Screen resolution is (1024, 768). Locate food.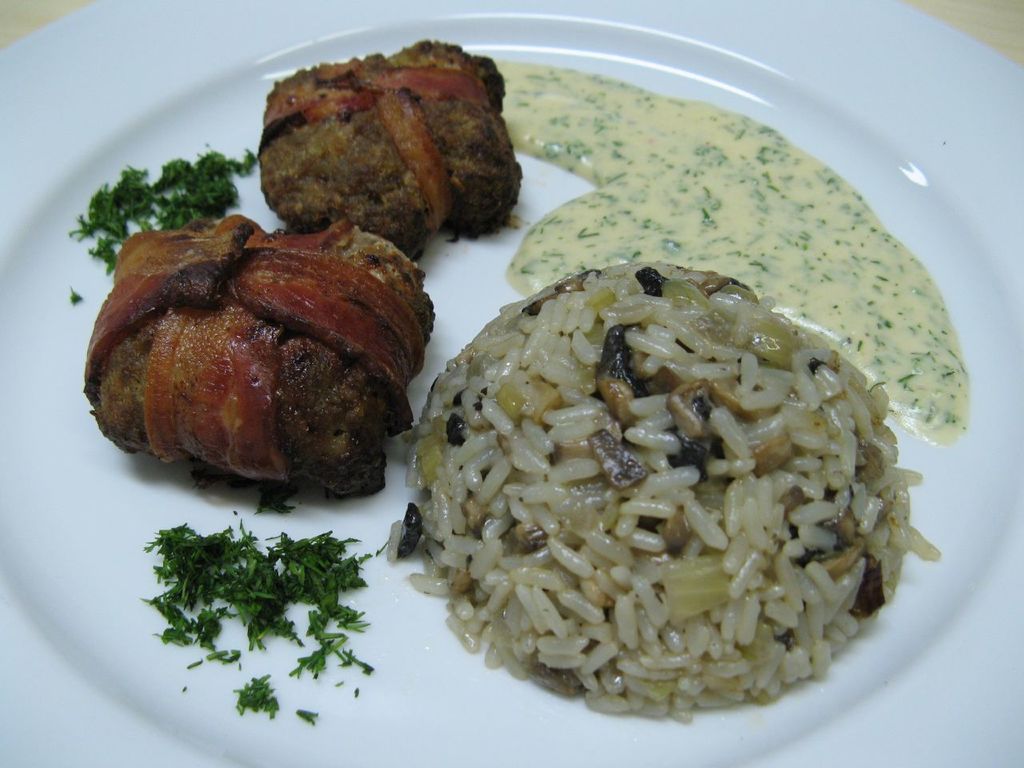
<box>71,31,525,727</box>.
